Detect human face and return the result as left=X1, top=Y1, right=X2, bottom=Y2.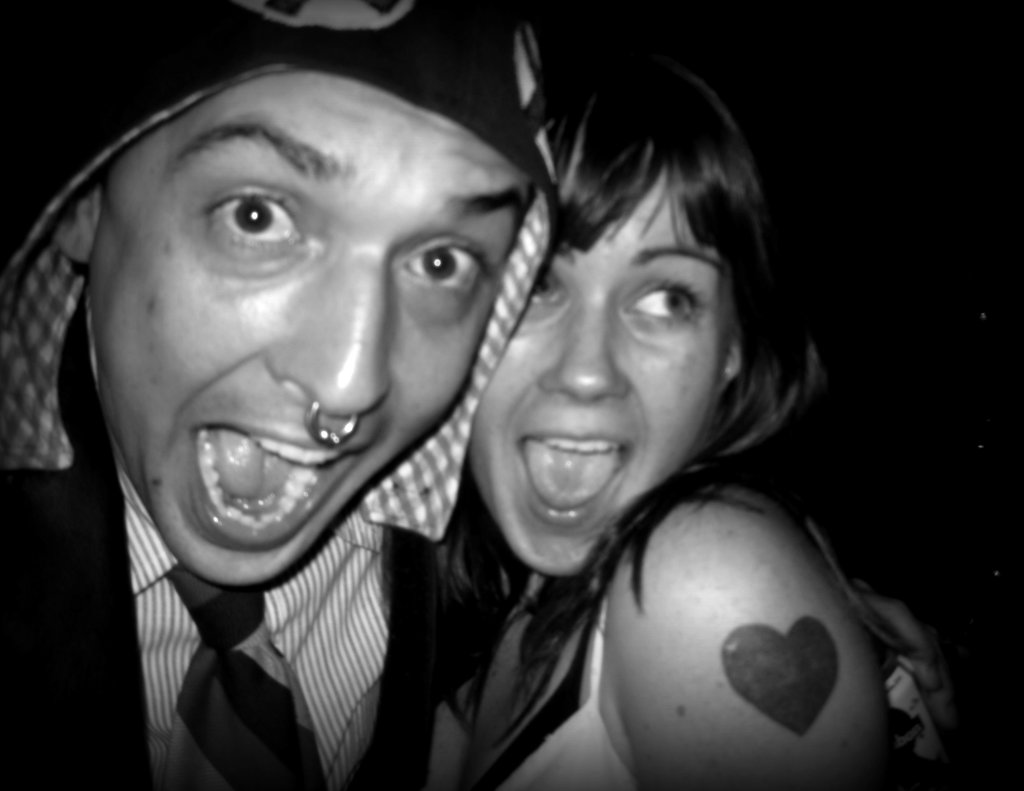
left=461, top=174, right=721, bottom=571.
